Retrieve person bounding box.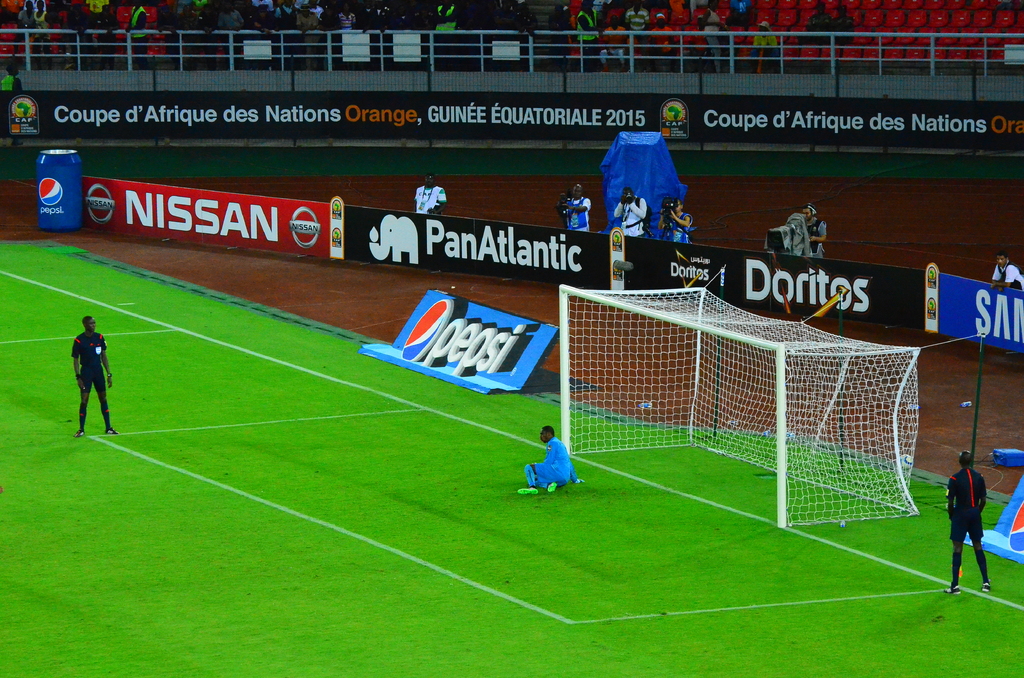
Bounding box: <box>657,195,692,245</box>.
